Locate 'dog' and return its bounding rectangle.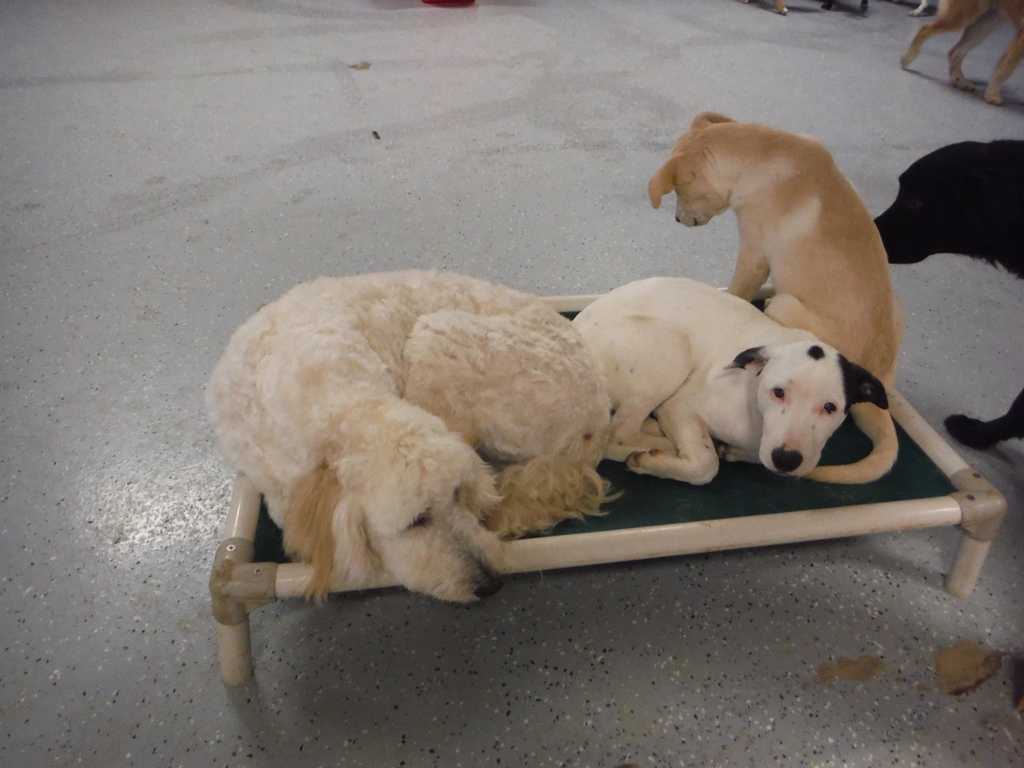
[left=200, top=268, right=625, bottom=610].
